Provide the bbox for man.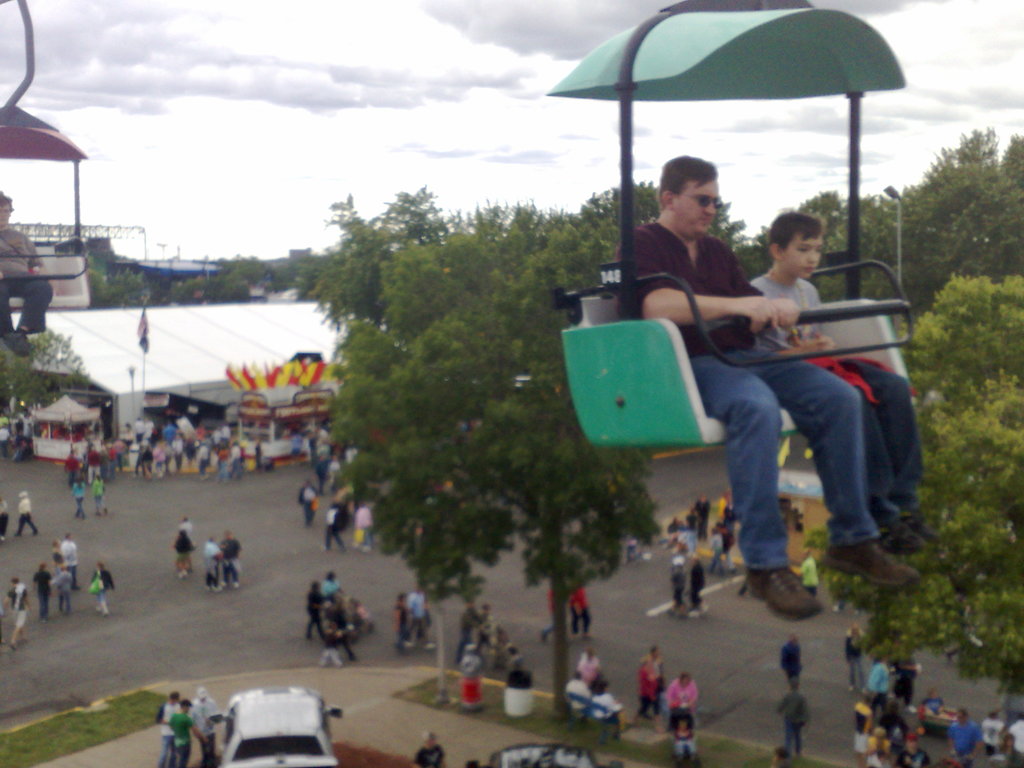
(x1=150, y1=694, x2=182, y2=767).
